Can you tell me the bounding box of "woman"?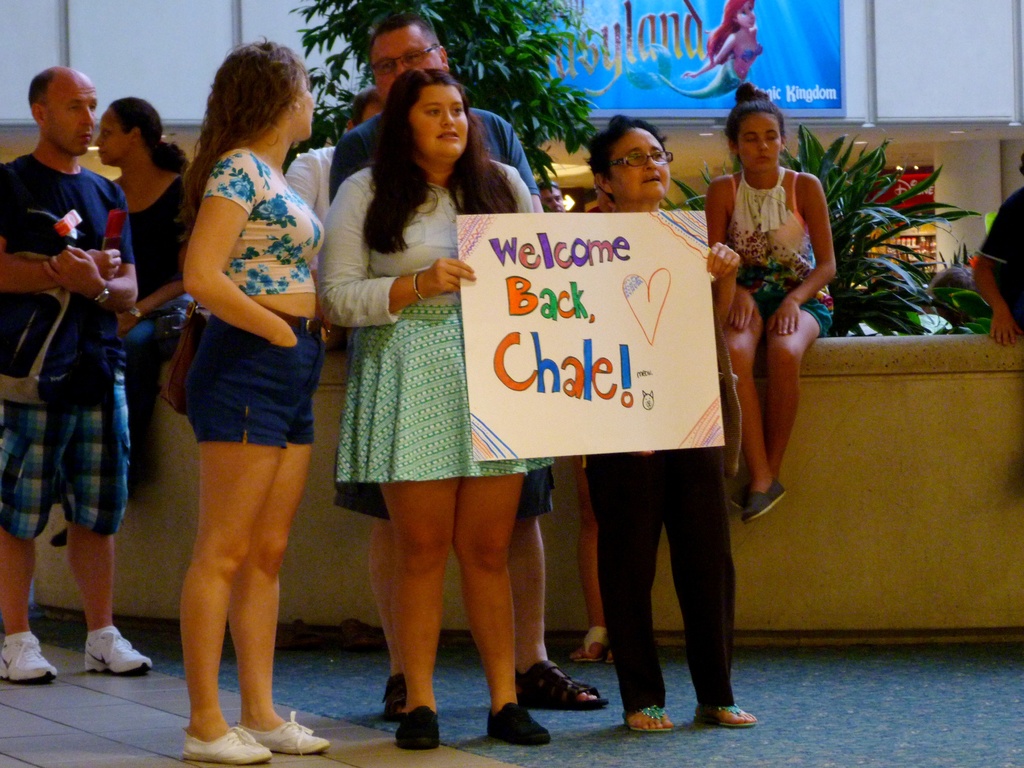
135,40,335,726.
